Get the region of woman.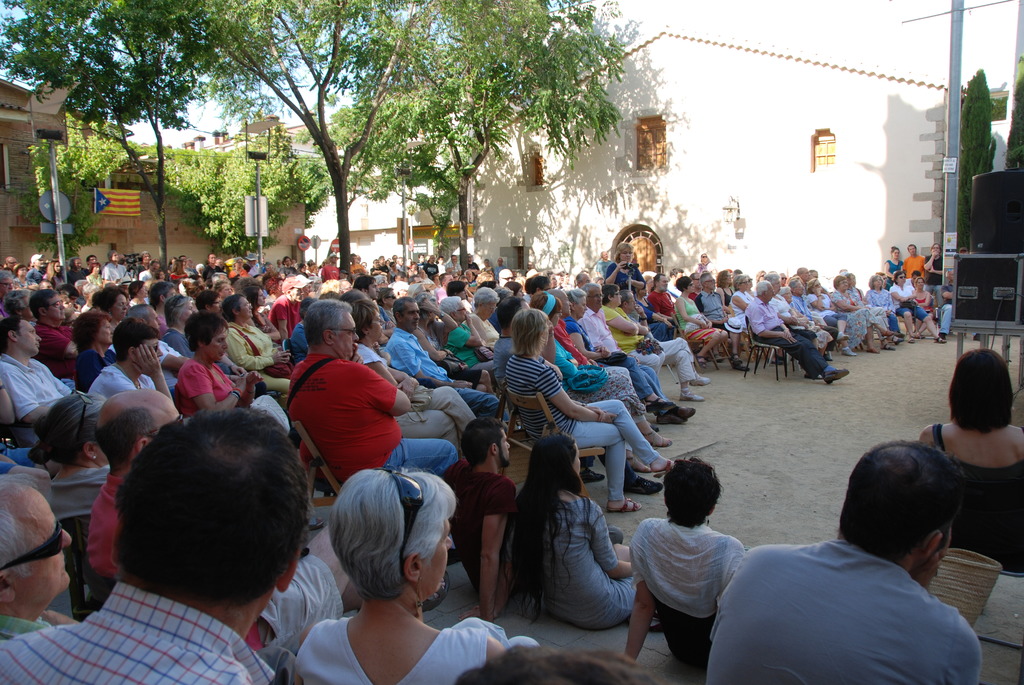
756/269/764/285.
